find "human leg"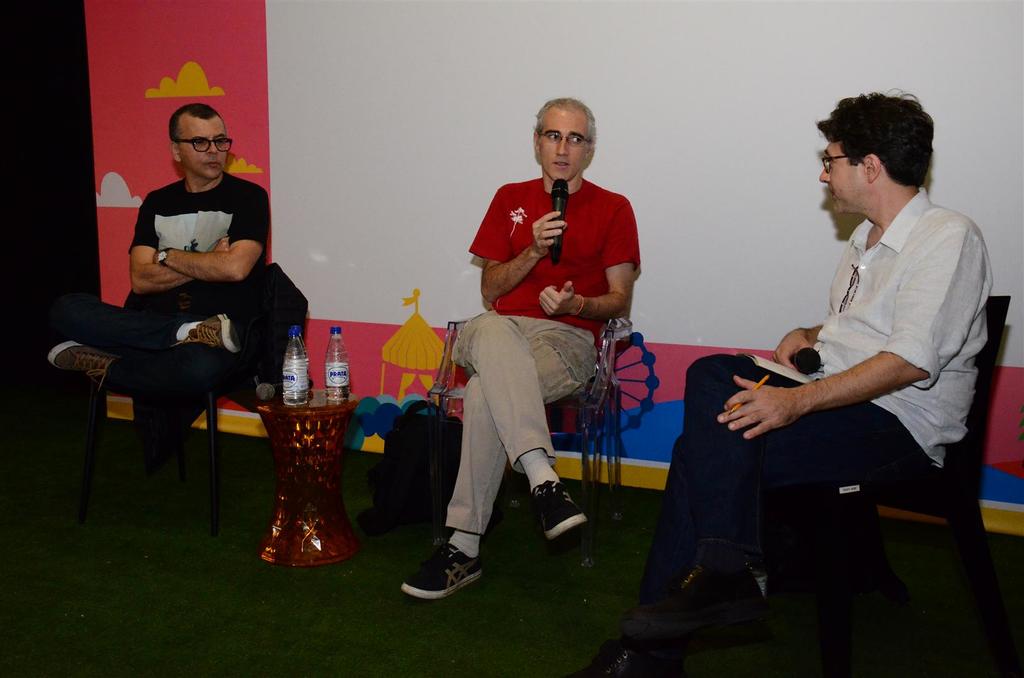
<box>457,347,584,592</box>
